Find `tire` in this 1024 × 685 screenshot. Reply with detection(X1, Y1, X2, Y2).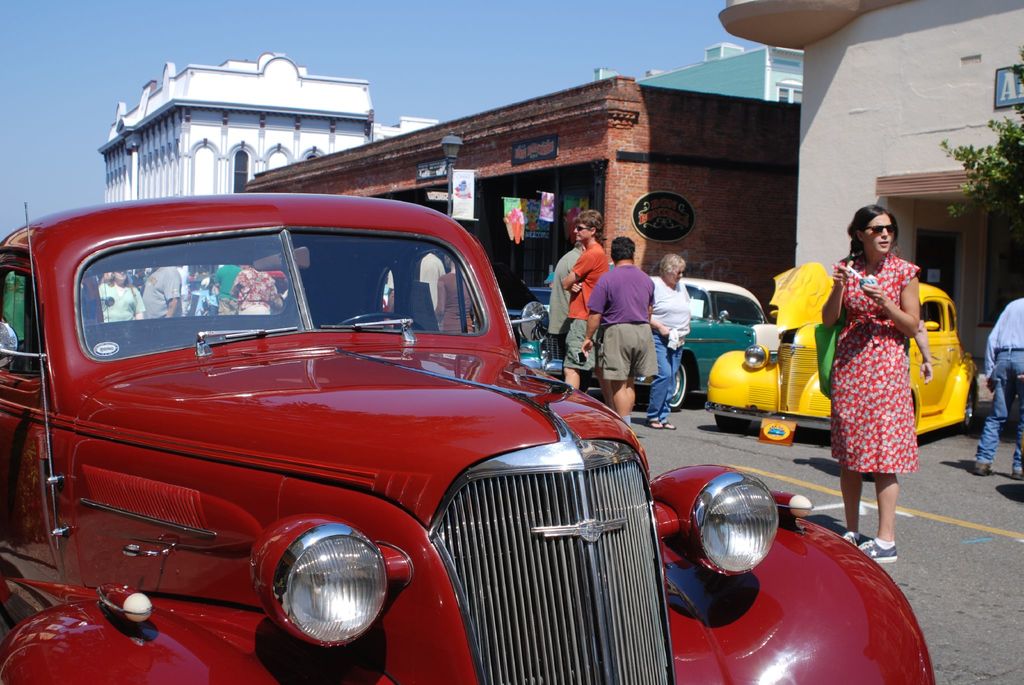
detection(712, 419, 757, 431).
